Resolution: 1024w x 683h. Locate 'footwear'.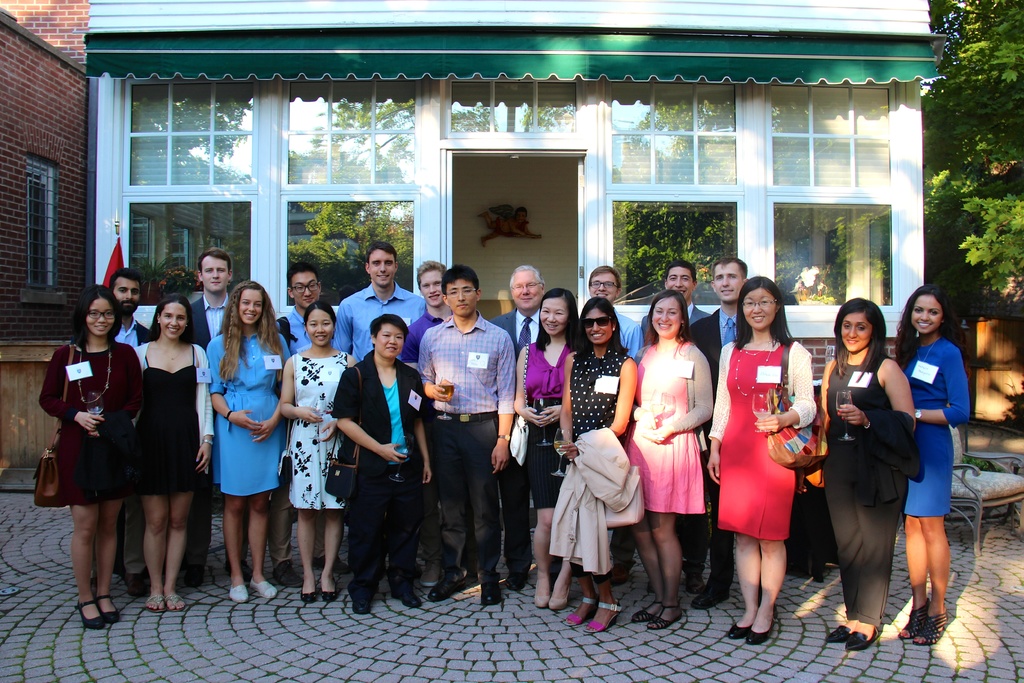
detection(99, 595, 118, 625).
